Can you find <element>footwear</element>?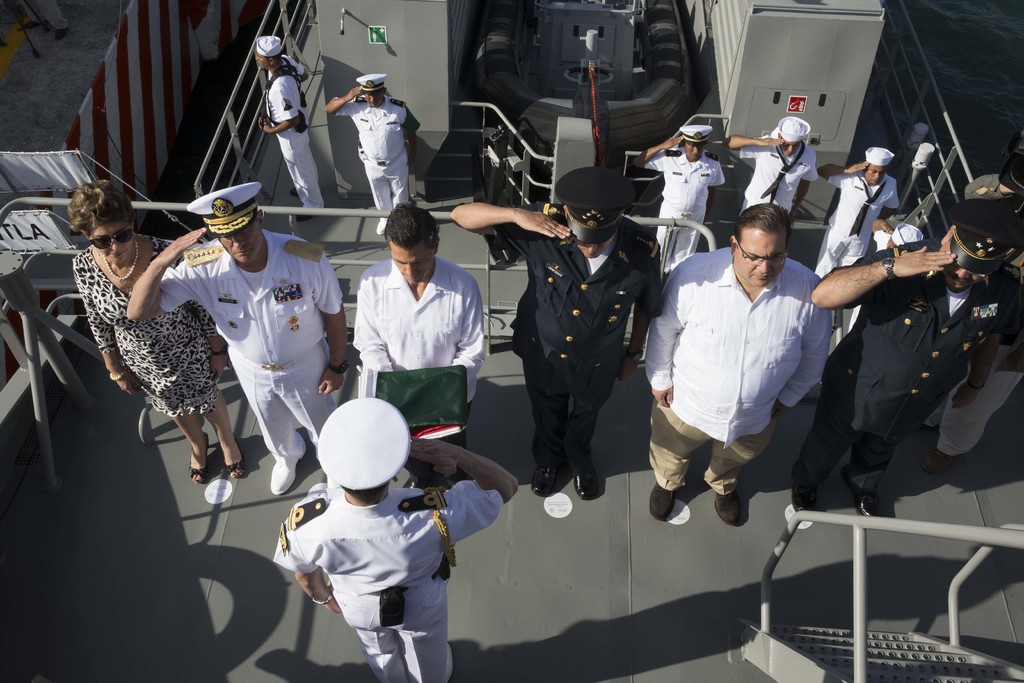
Yes, bounding box: (x1=437, y1=639, x2=456, y2=682).
